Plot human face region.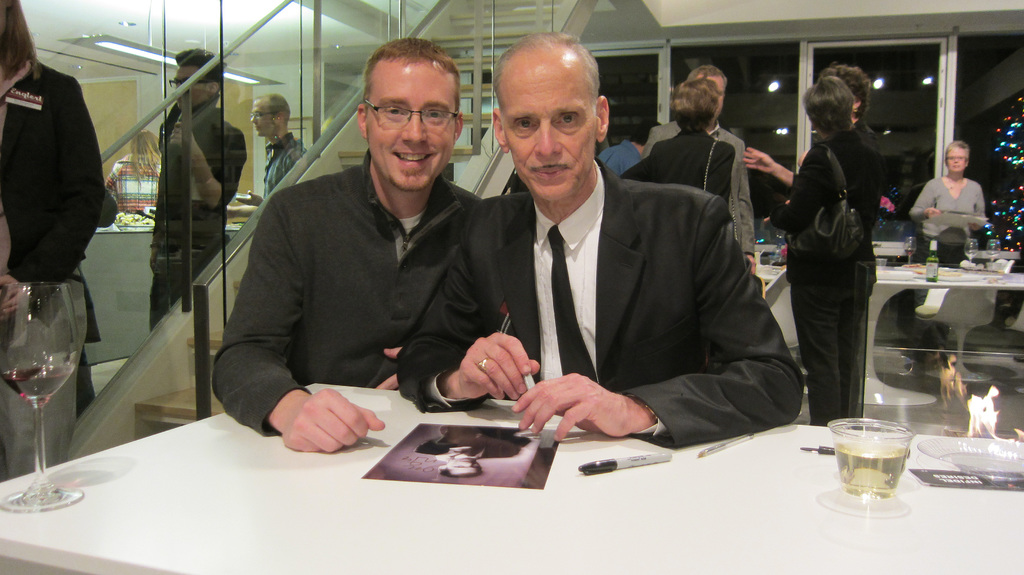
Plotted at [left=254, top=101, right=279, bottom=138].
